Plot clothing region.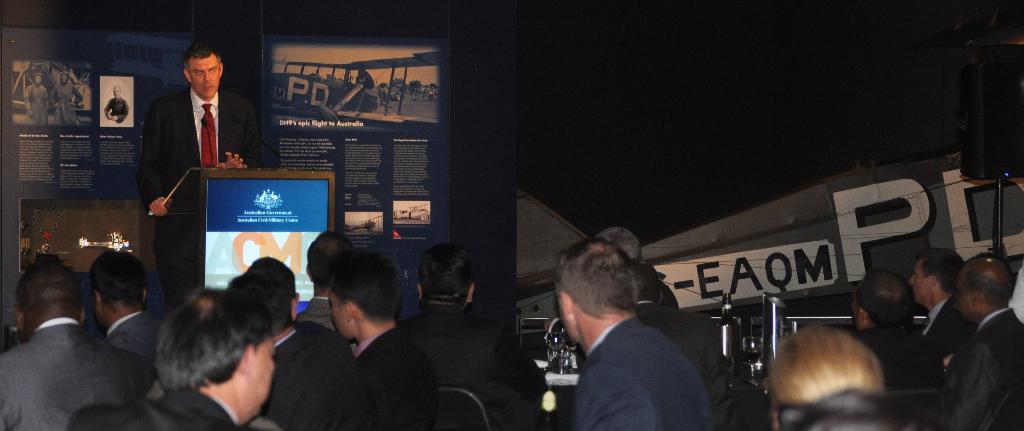
Plotted at [left=65, top=388, right=257, bottom=430].
